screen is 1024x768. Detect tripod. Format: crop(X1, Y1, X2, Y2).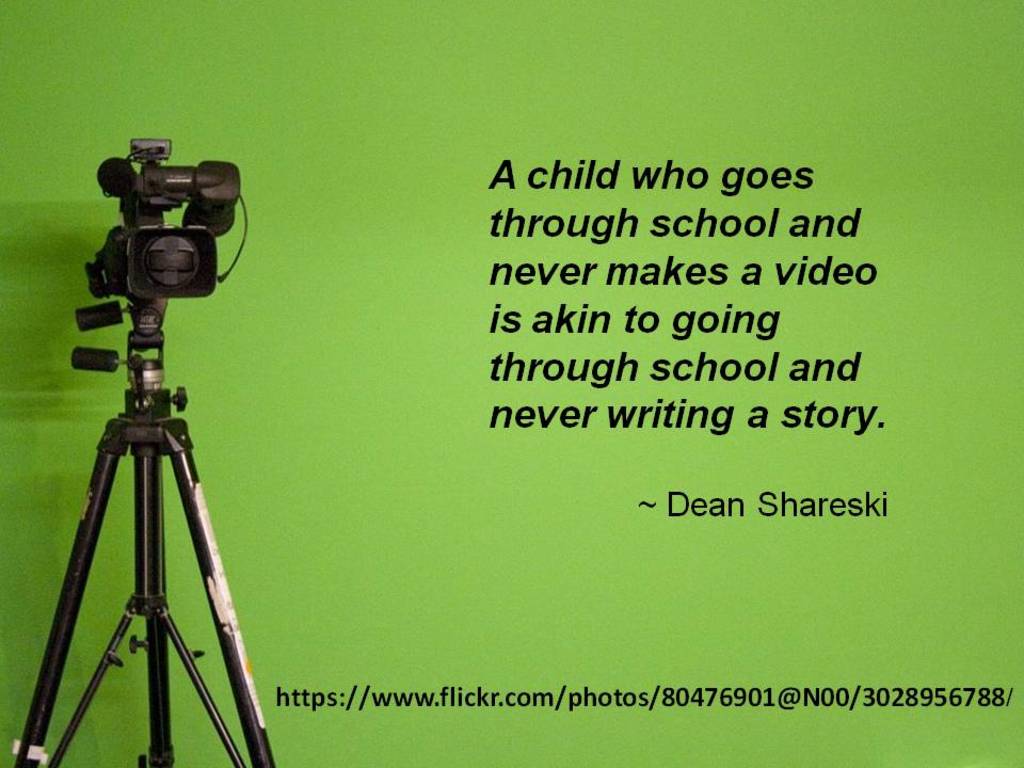
crop(14, 303, 273, 767).
